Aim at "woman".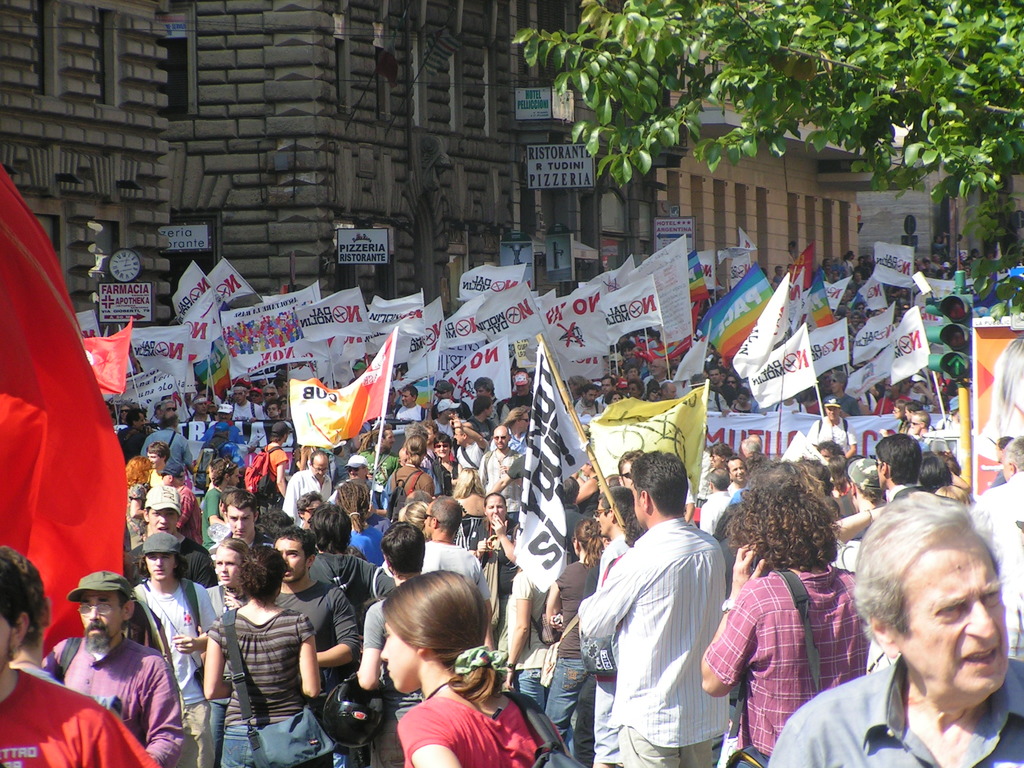
Aimed at <box>709,442,738,467</box>.
